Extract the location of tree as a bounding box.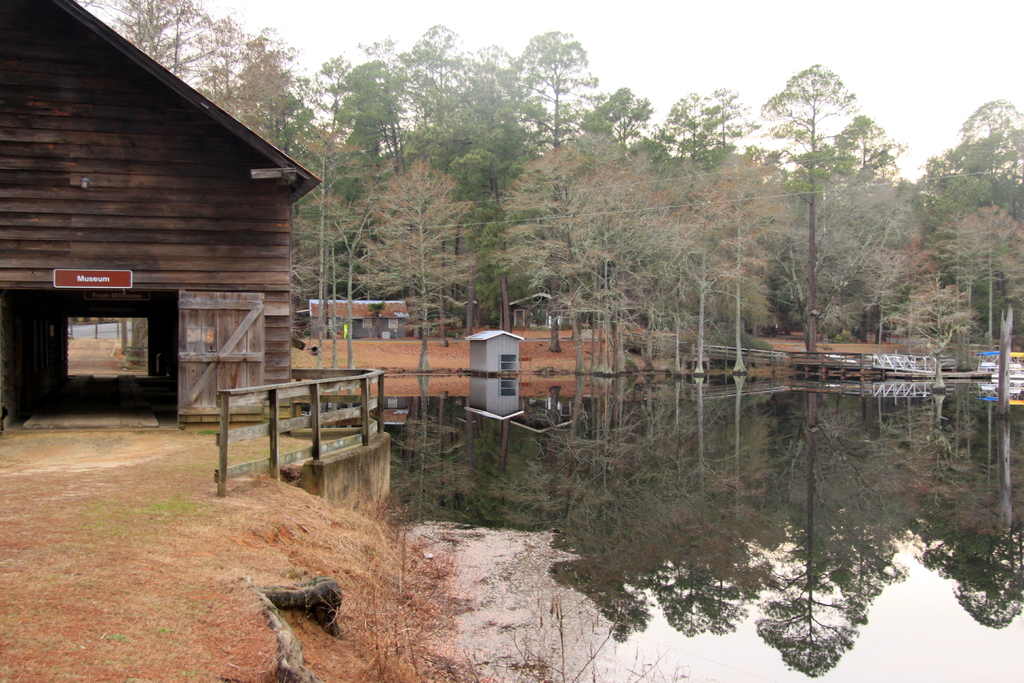
bbox(712, 60, 931, 371).
